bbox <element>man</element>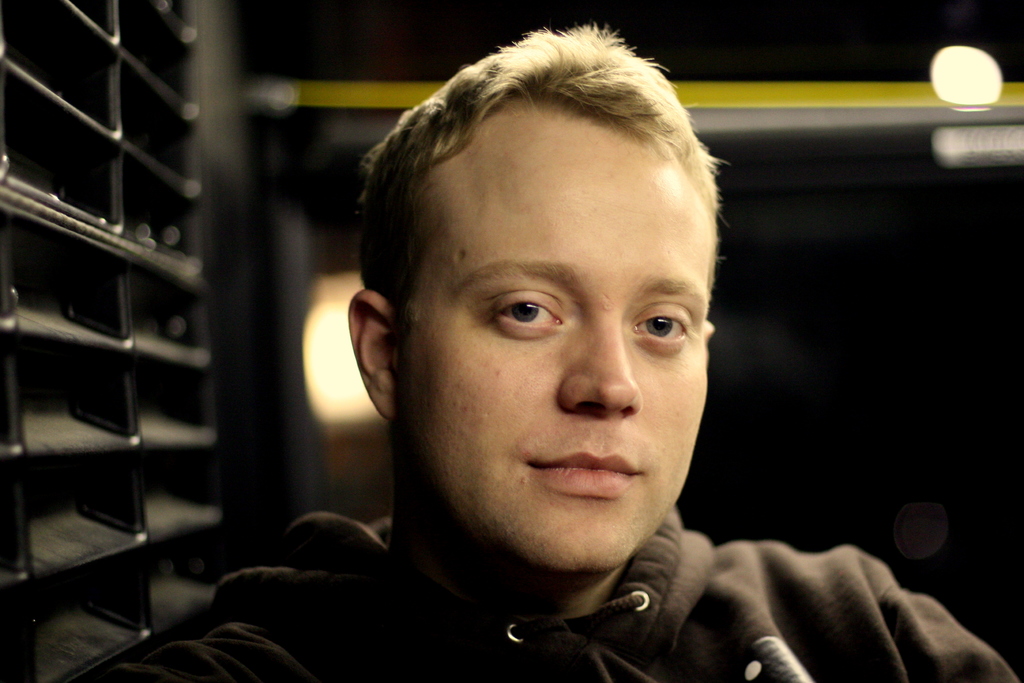
rect(130, 20, 1019, 682)
